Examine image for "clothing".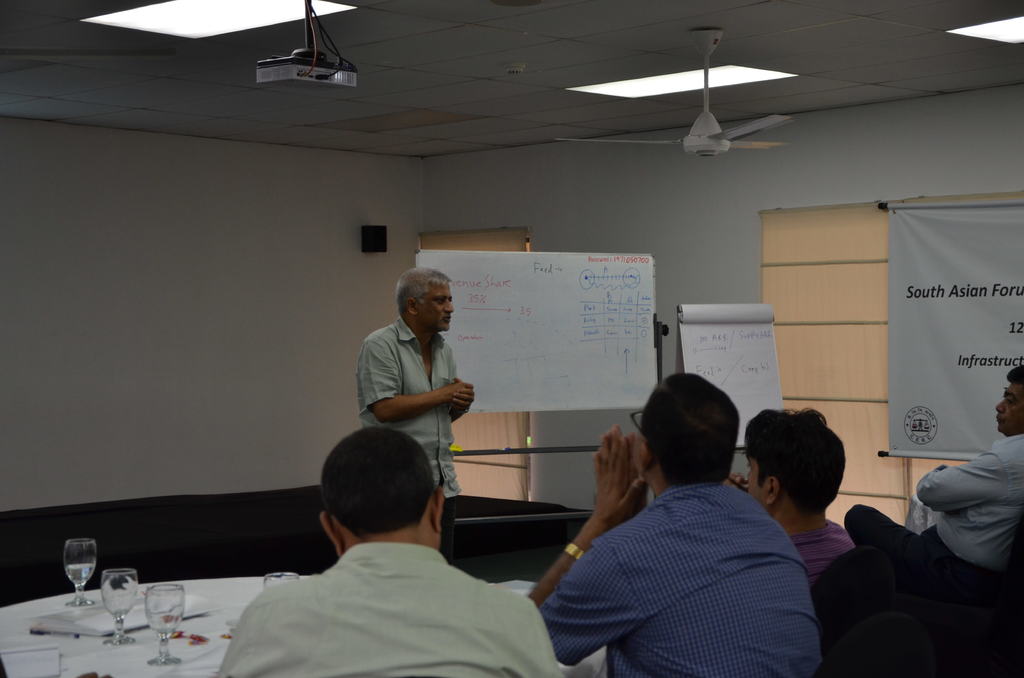
Examination result: {"left": 355, "top": 318, "right": 465, "bottom": 501}.
